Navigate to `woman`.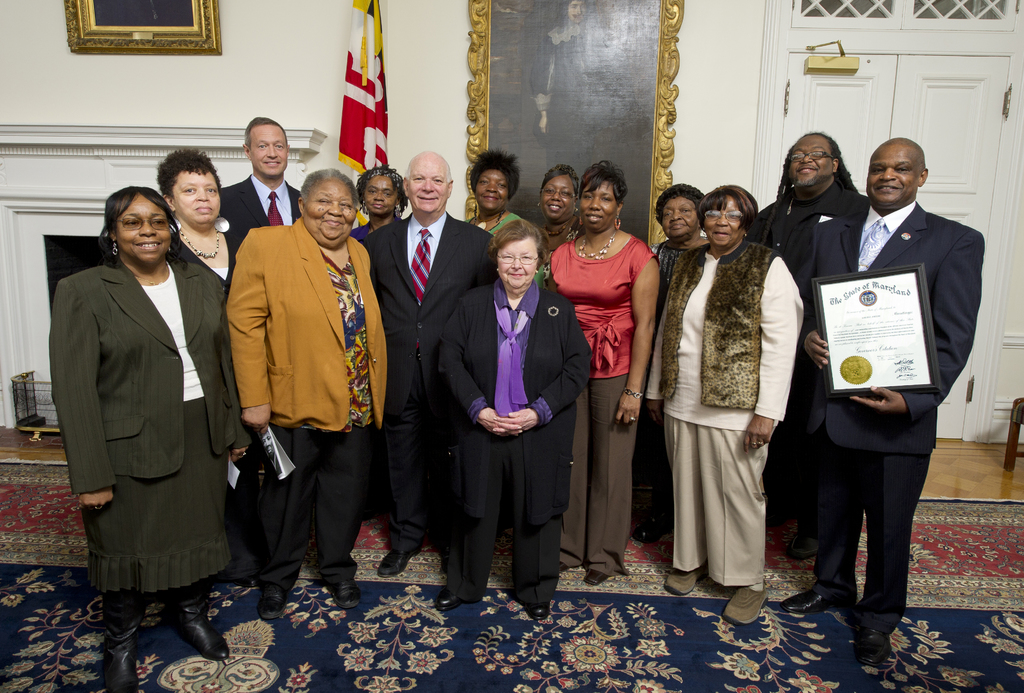
Navigation target: 468, 154, 550, 291.
